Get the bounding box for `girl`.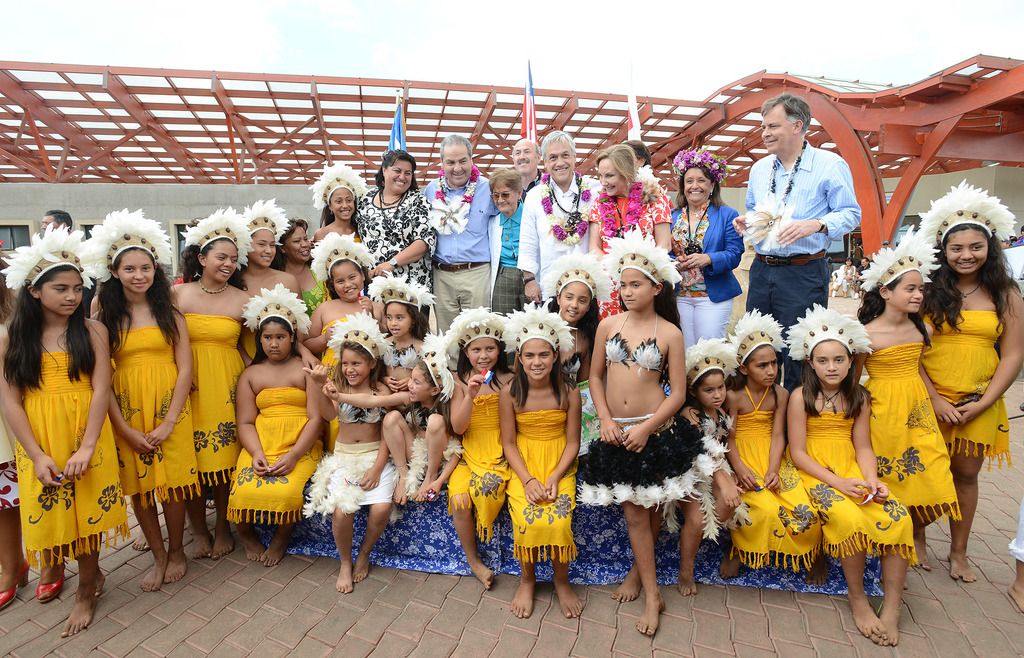
[x1=685, y1=332, x2=735, y2=594].
